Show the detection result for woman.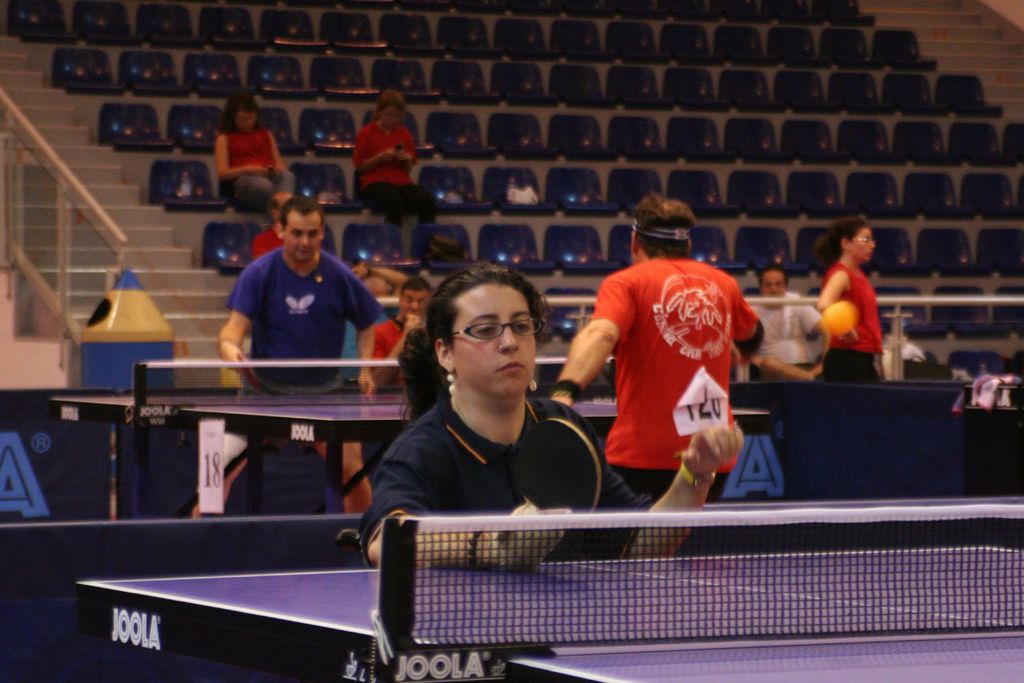
x1=345 y1=266 x2=627 y2=562.
